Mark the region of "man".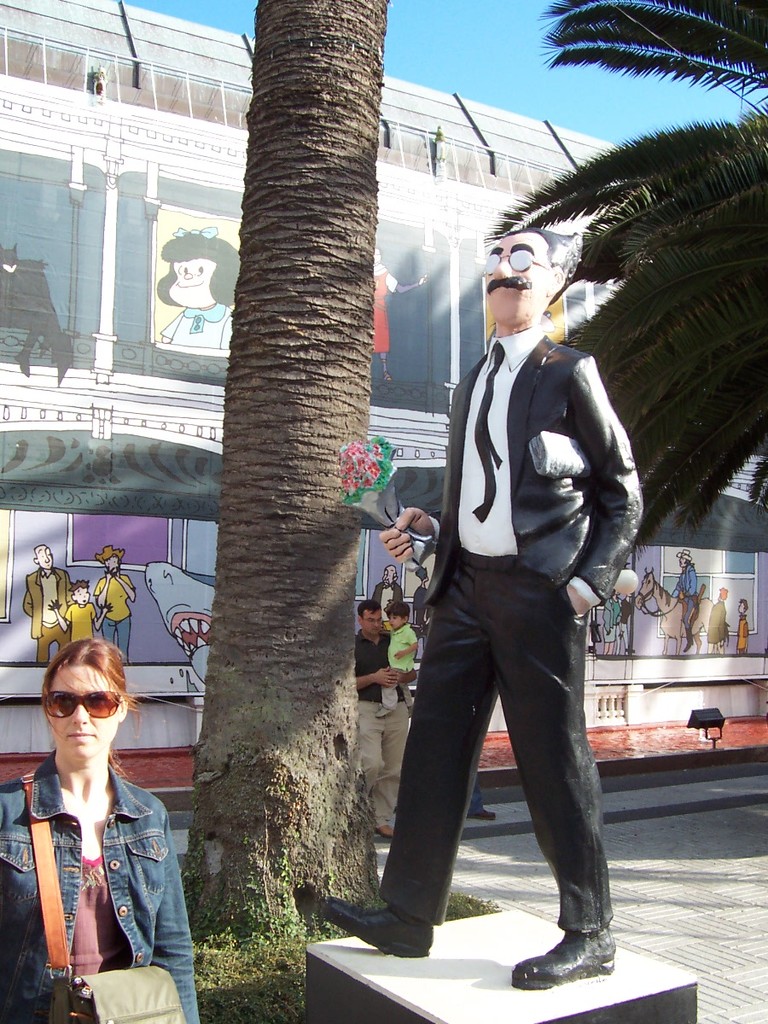
Region: 95/543/137/662.
